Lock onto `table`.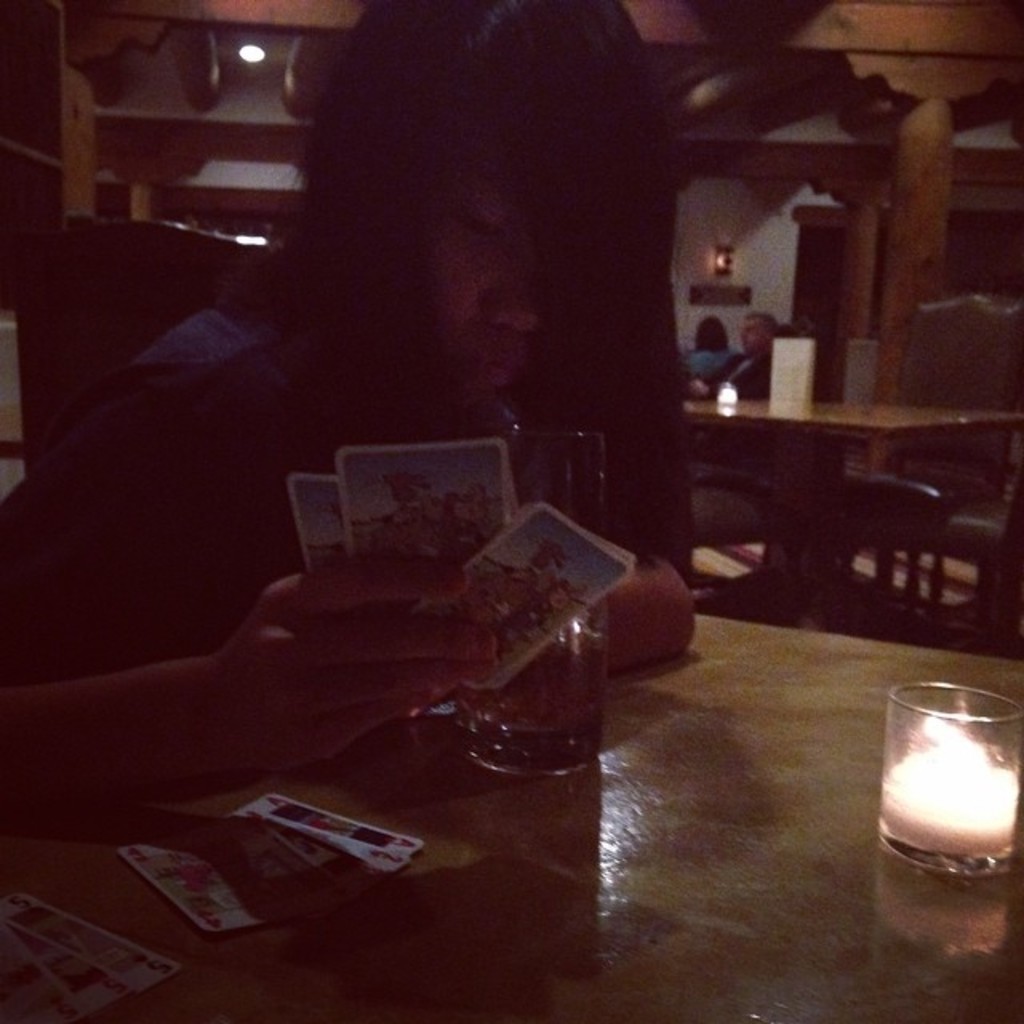
Locked: <bbox>0, 568, 1022, 1022</bbox>.
